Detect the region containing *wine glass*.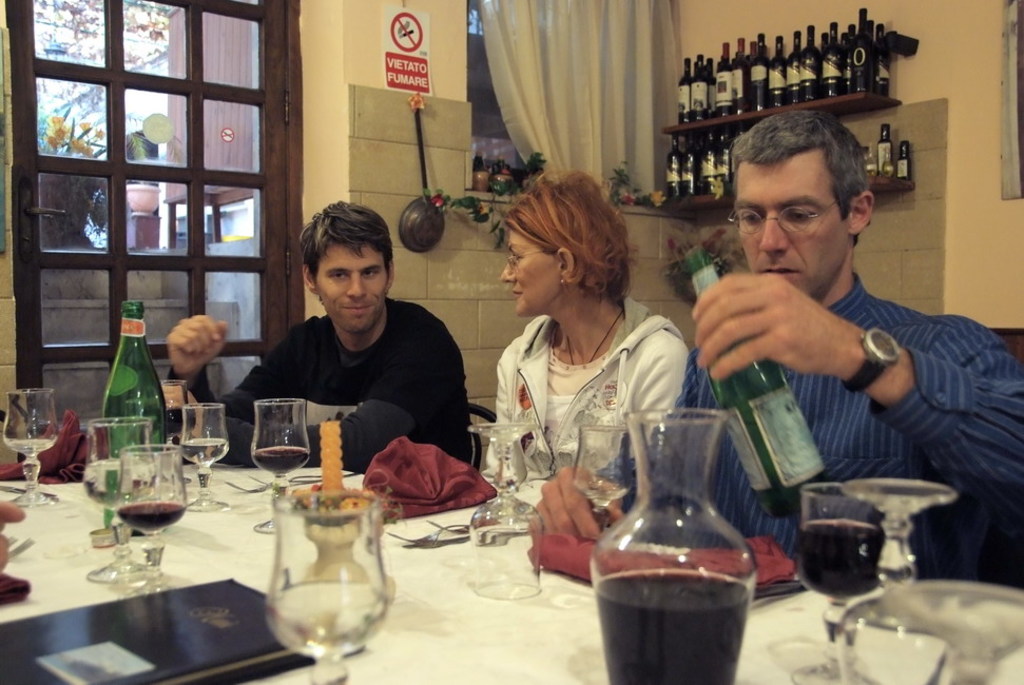
crop(83, 418, 160, 582).
